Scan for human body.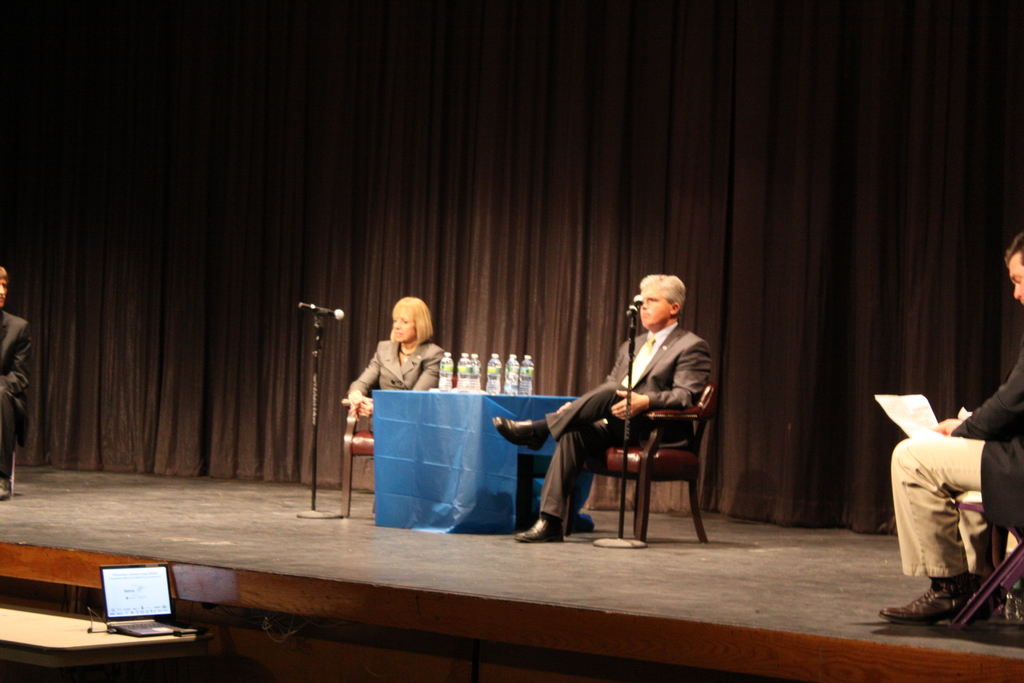
Scan result: crop(884, 227, 1022, 623).
